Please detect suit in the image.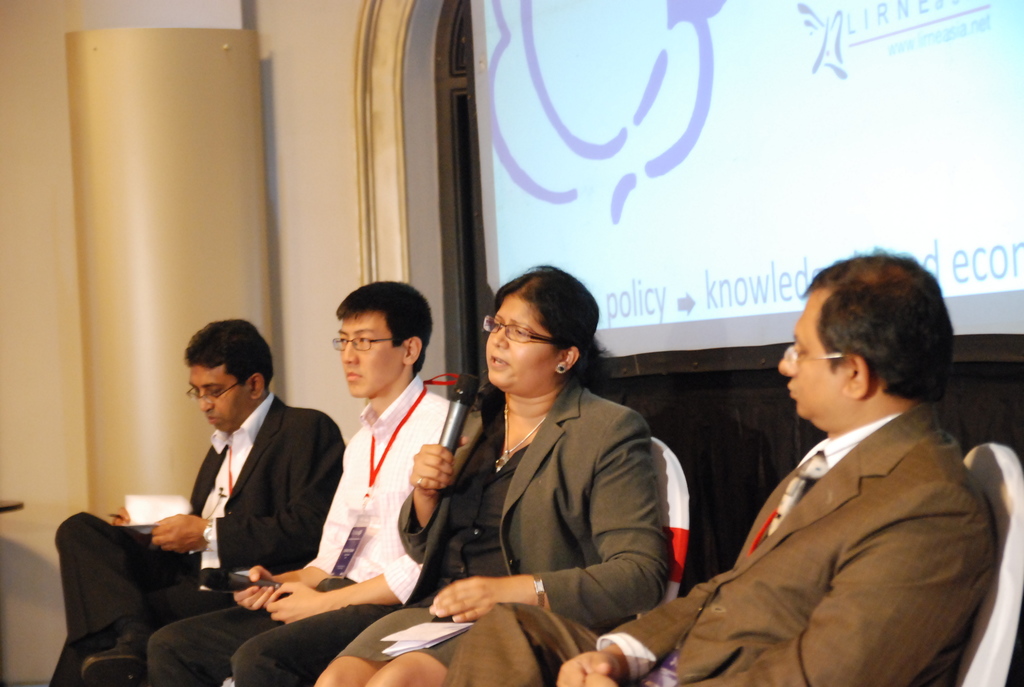
pyautogui.locateOnScreen(593, 399, 1002, 686).
